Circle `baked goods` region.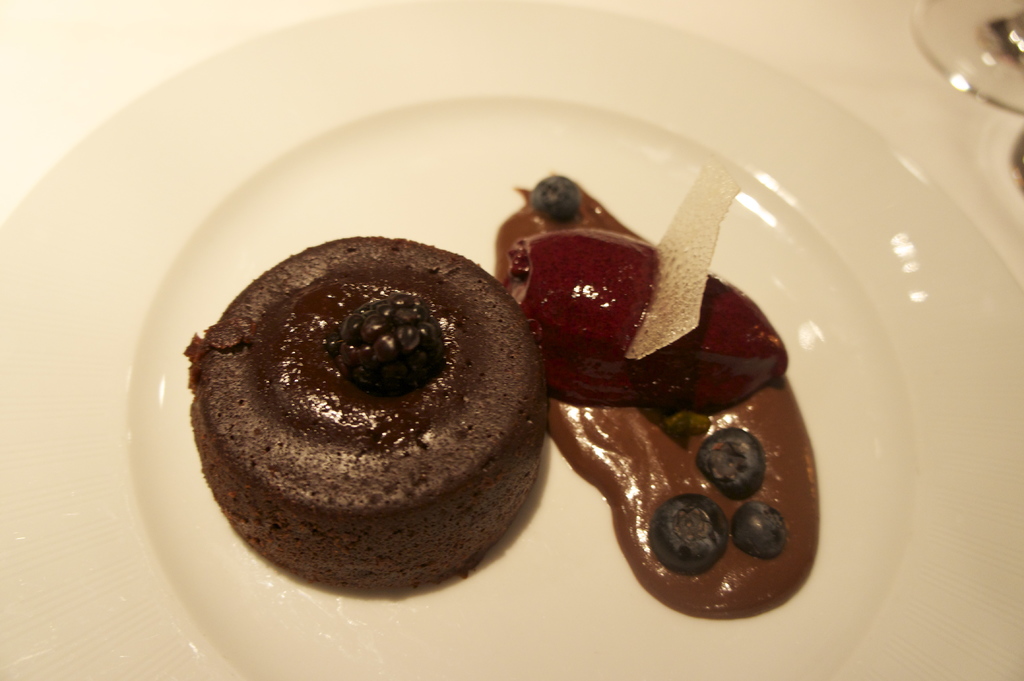
Region: pyautogui.locateOnScreen(213, 242, 536, 603).
